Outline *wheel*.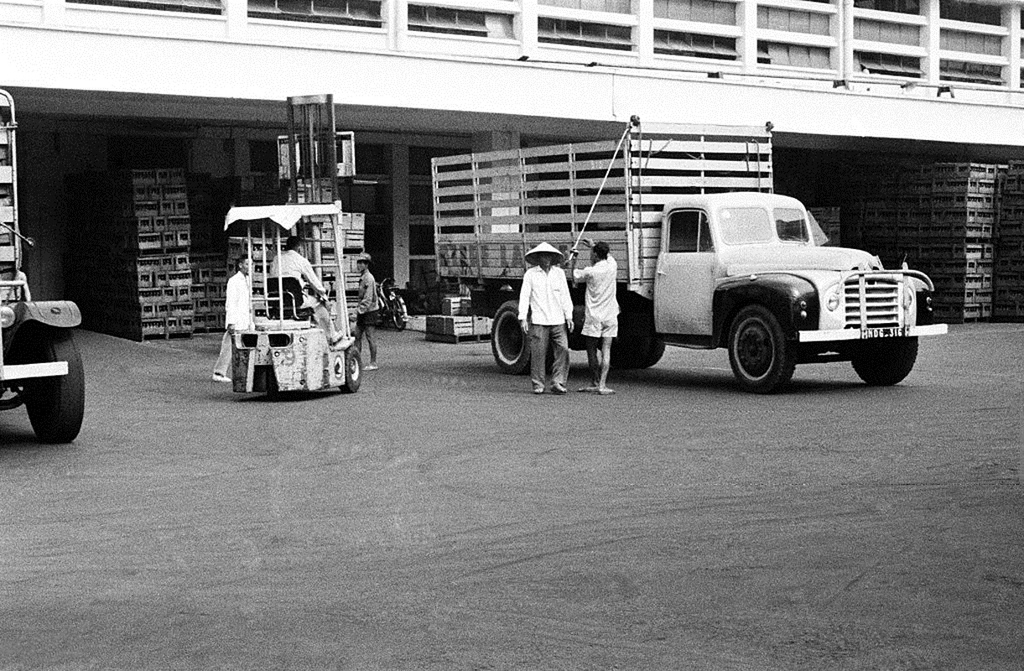
Outline: {"left": 610, "top": 330, "right": 645, "bottom": 368}.
